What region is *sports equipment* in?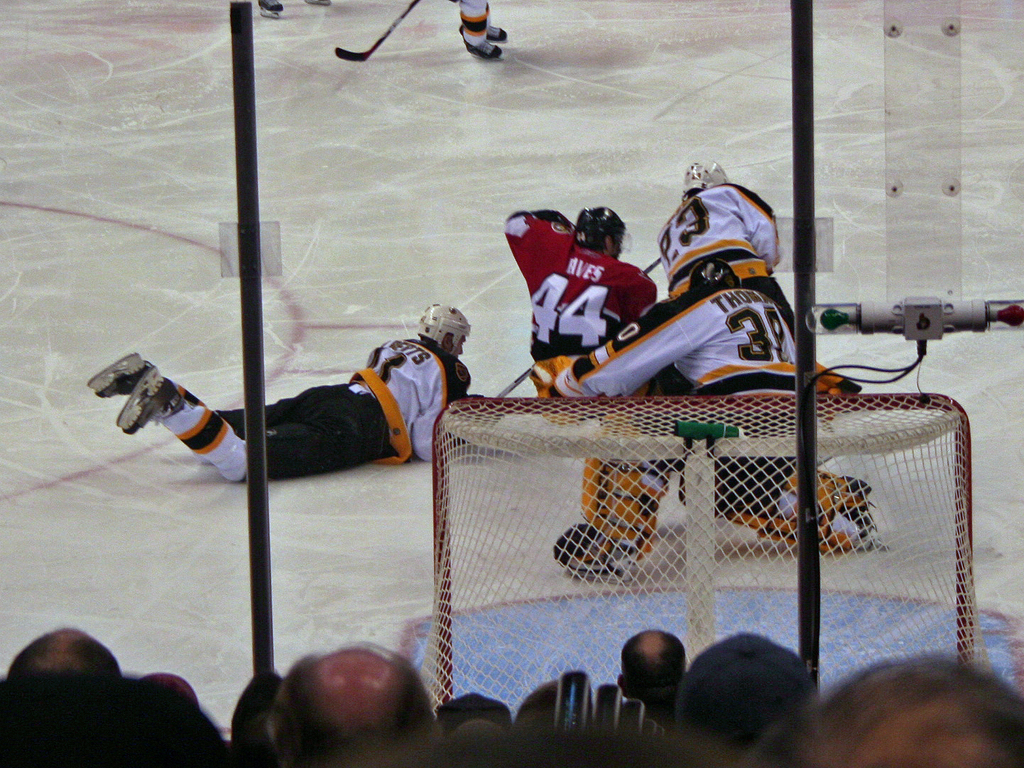
bbox=[421, 305, 471, 356].
